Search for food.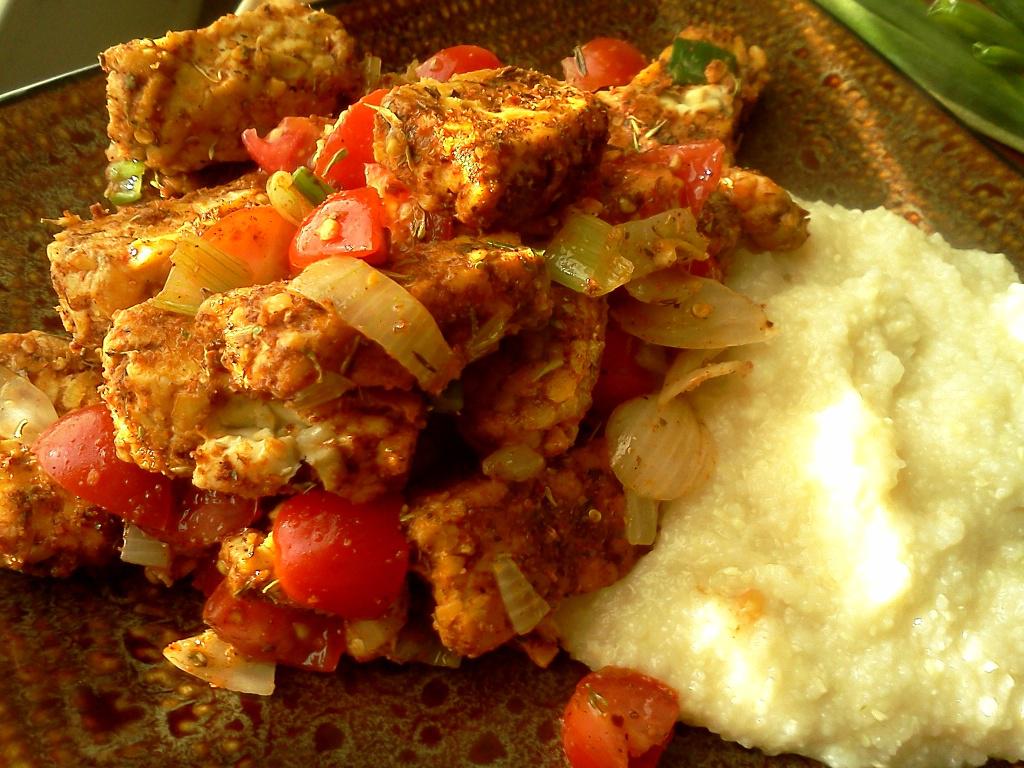
Found at <region>555, 193, 1023, 767</region>.
